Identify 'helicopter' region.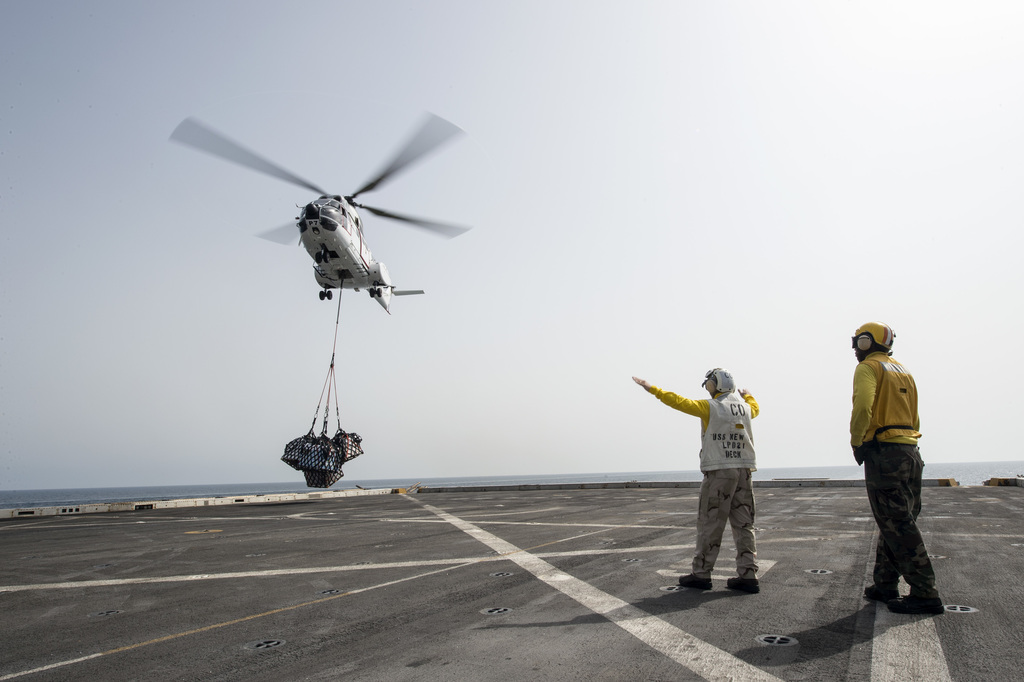
Region: (left=191, top=102, right=461, bottom=395).
